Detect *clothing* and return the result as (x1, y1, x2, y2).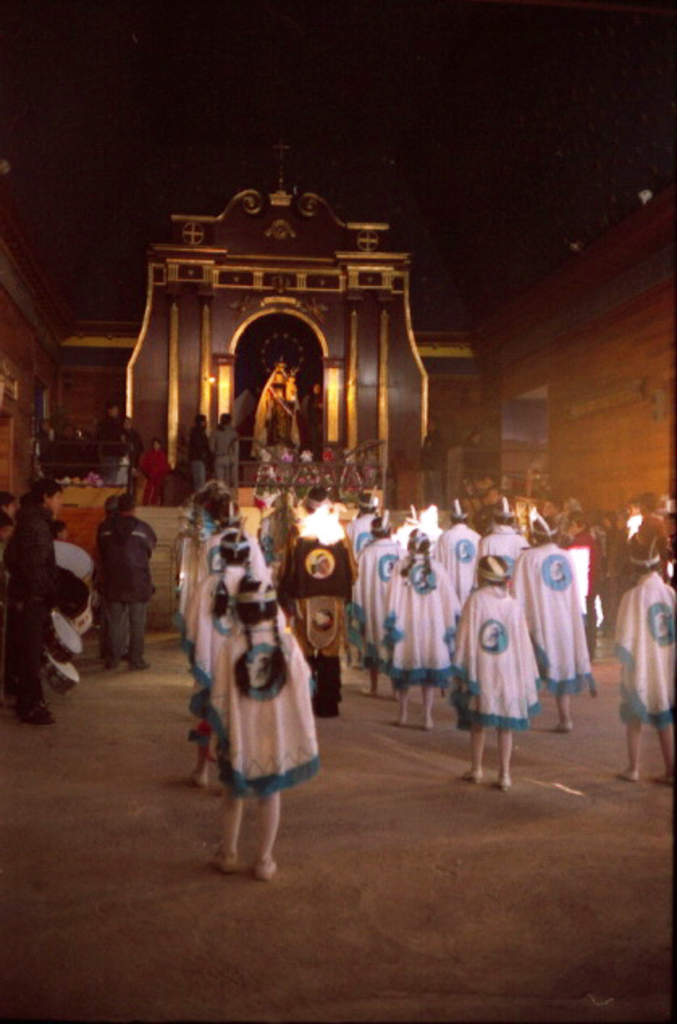
(210, 418, 242, 485).
